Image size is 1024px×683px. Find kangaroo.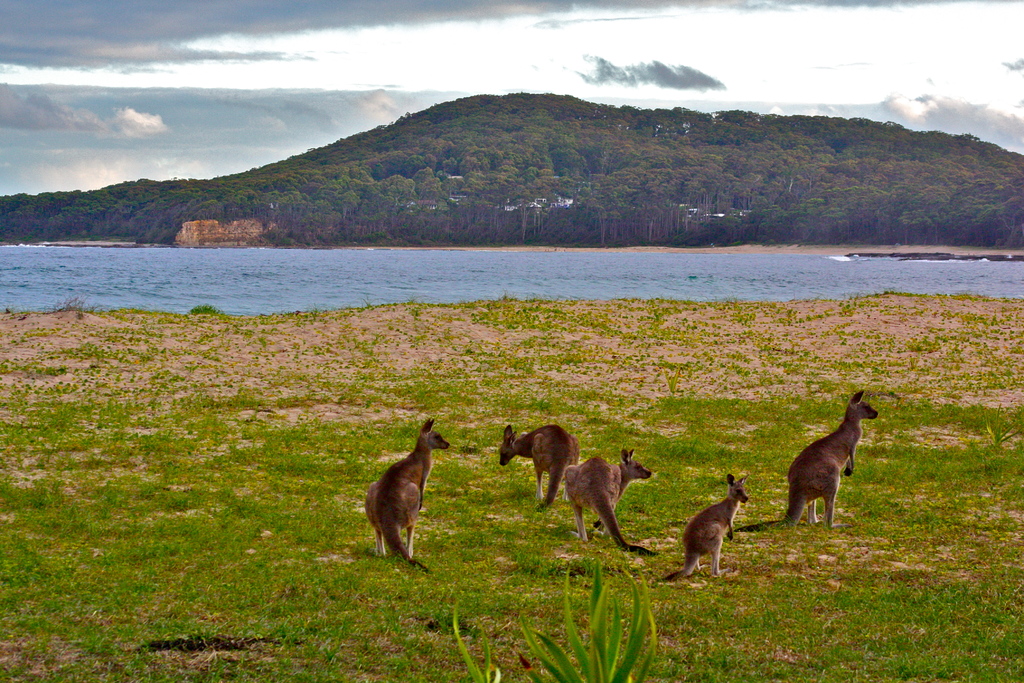
l=737, t=393, r=878, b=533.
